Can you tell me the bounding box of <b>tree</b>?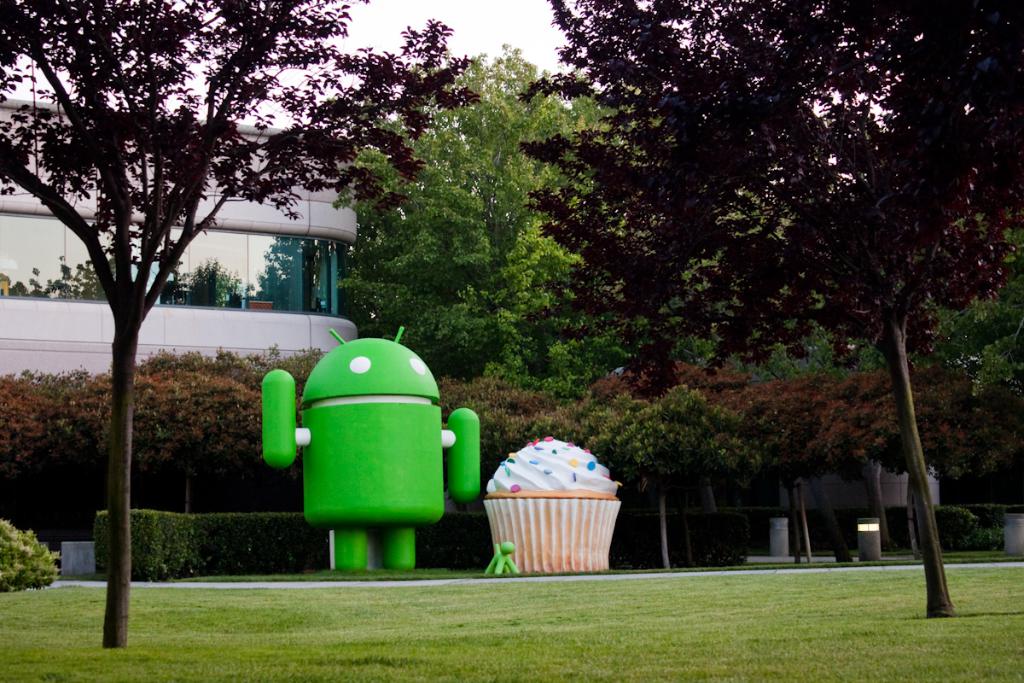
bbox(464, 386, 631, 505).
